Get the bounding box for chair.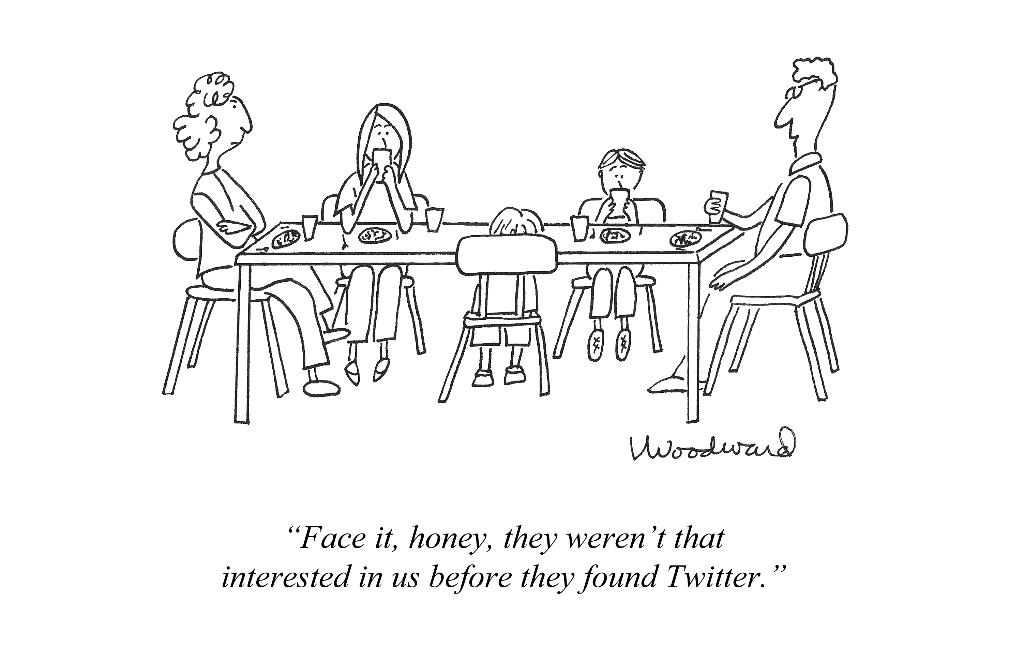
Rect(691, 187, 851, 421).
